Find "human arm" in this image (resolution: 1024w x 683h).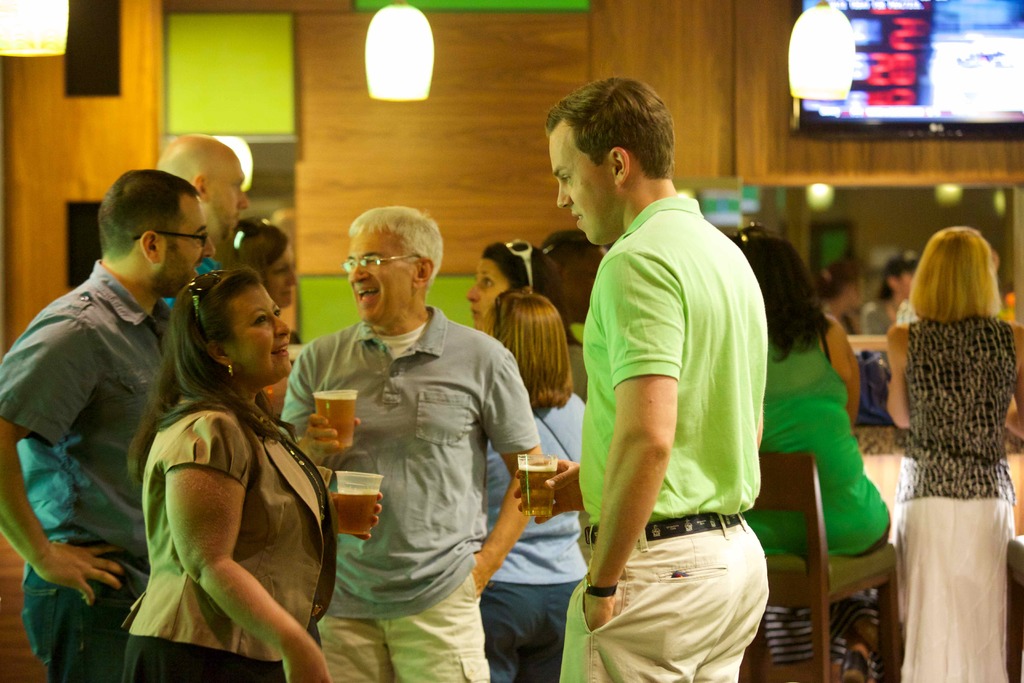
l=577, t=252, r=676, b=633.
